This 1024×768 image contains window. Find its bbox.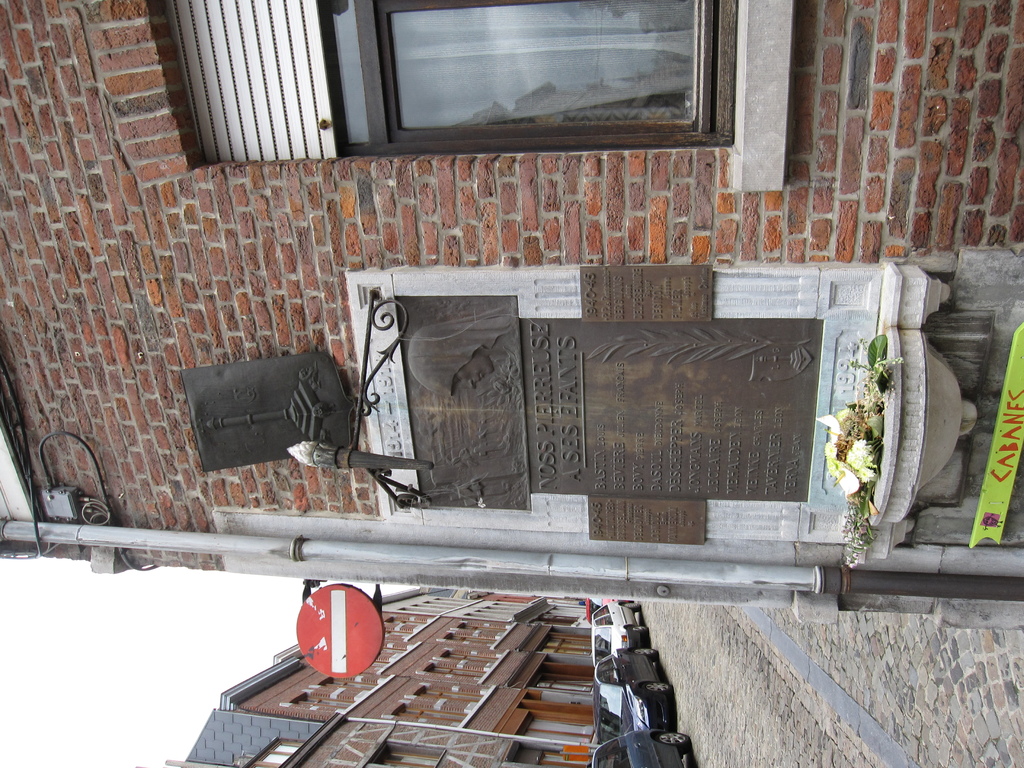
box(428, 659, 490, 692).
